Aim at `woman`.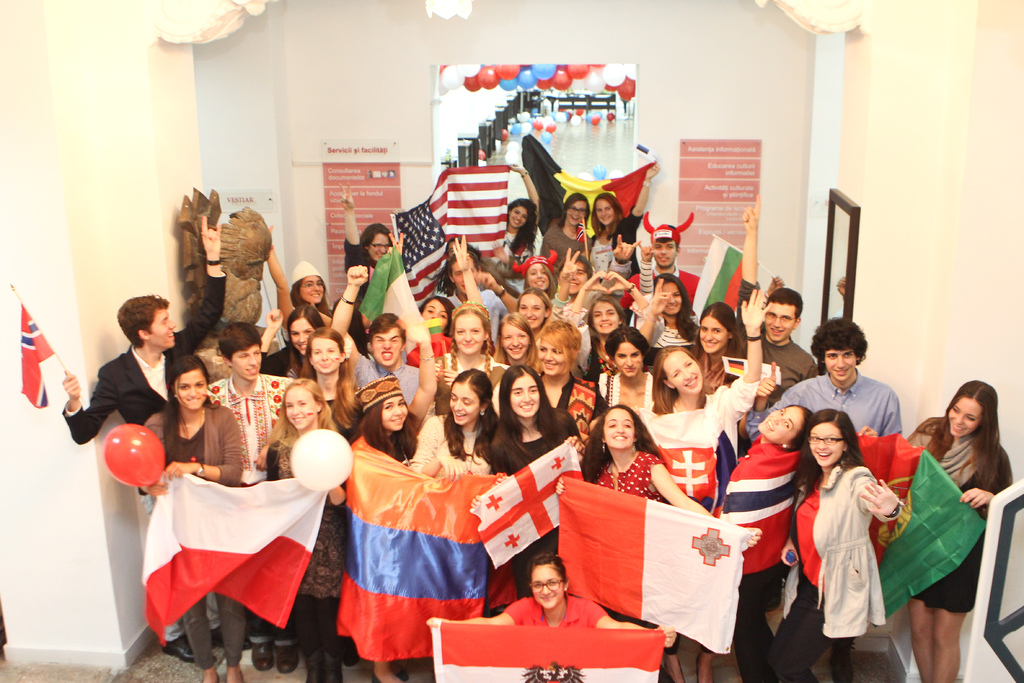
Aimed at crop(579, 160, 671, 283).
